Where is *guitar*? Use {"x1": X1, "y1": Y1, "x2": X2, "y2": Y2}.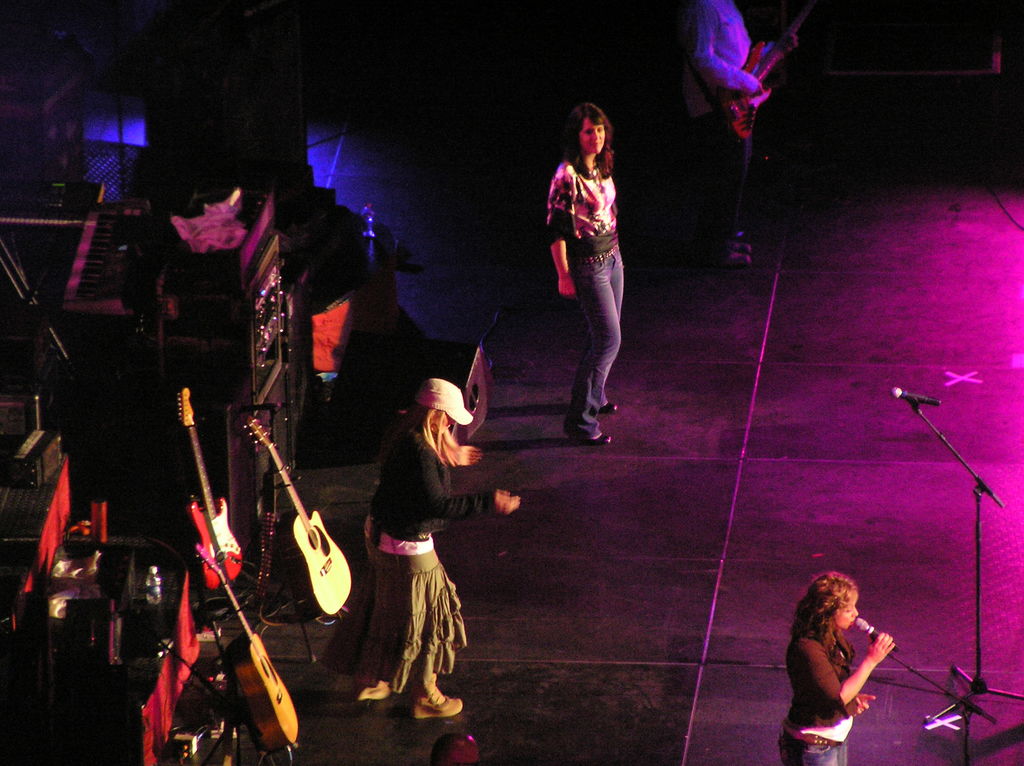
{"x1": 723, "y1": 0, "x2": 814, "y2": 141}.
